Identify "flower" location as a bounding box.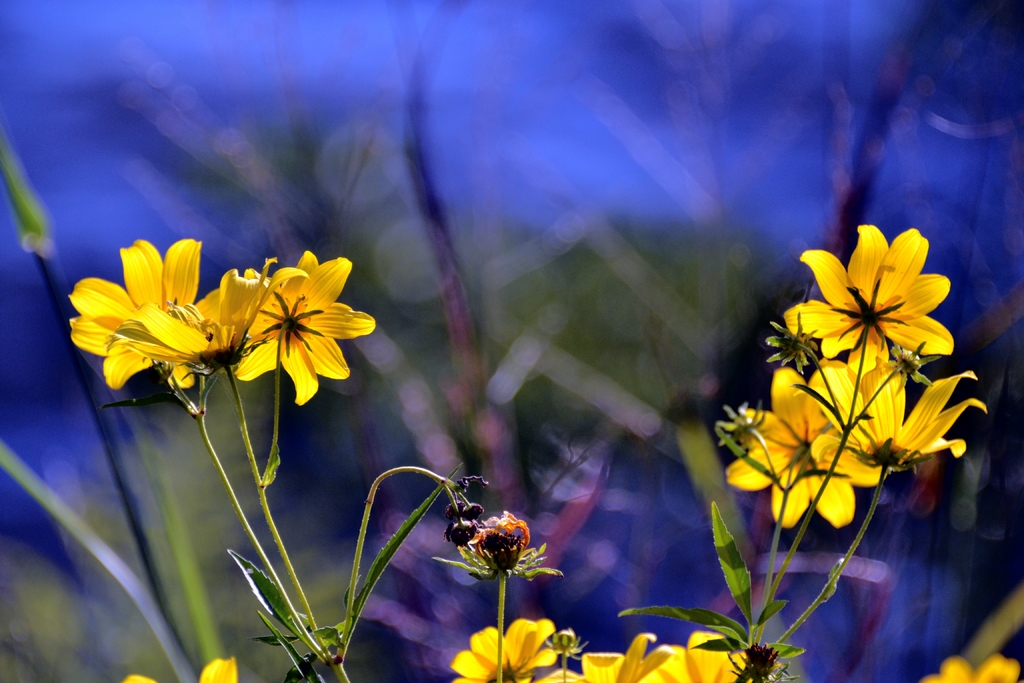
{"left": 649, "top": 627, "right": 750, "bottom": 682}.
